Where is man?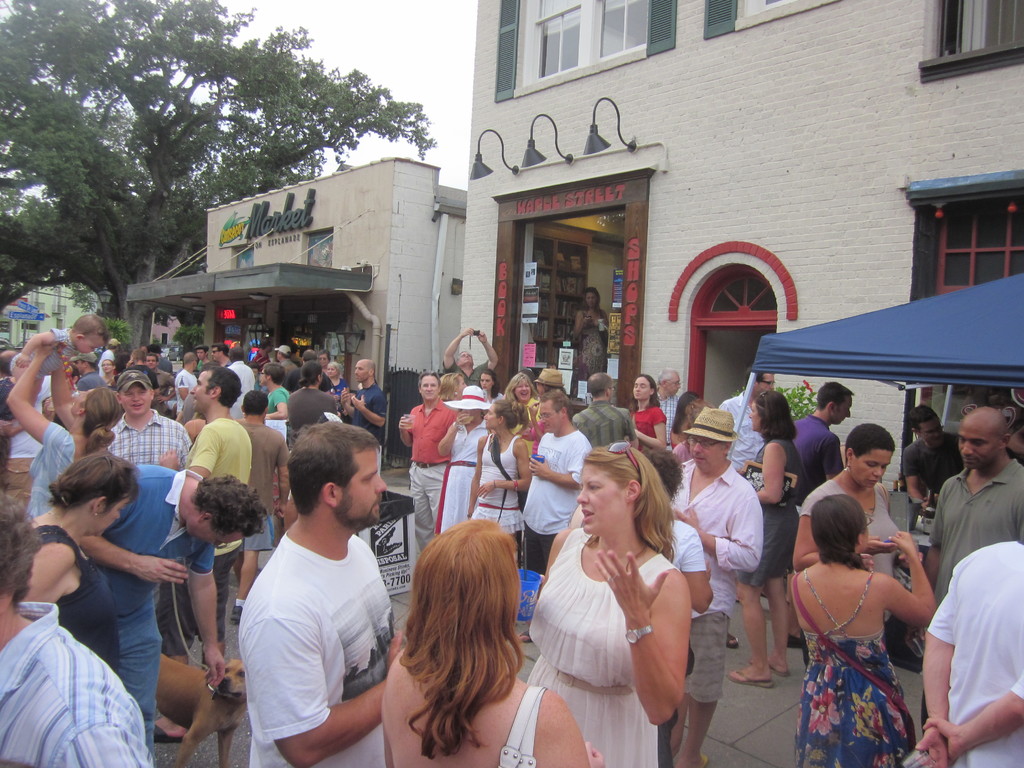
crop(338, 356, 392, 463).
